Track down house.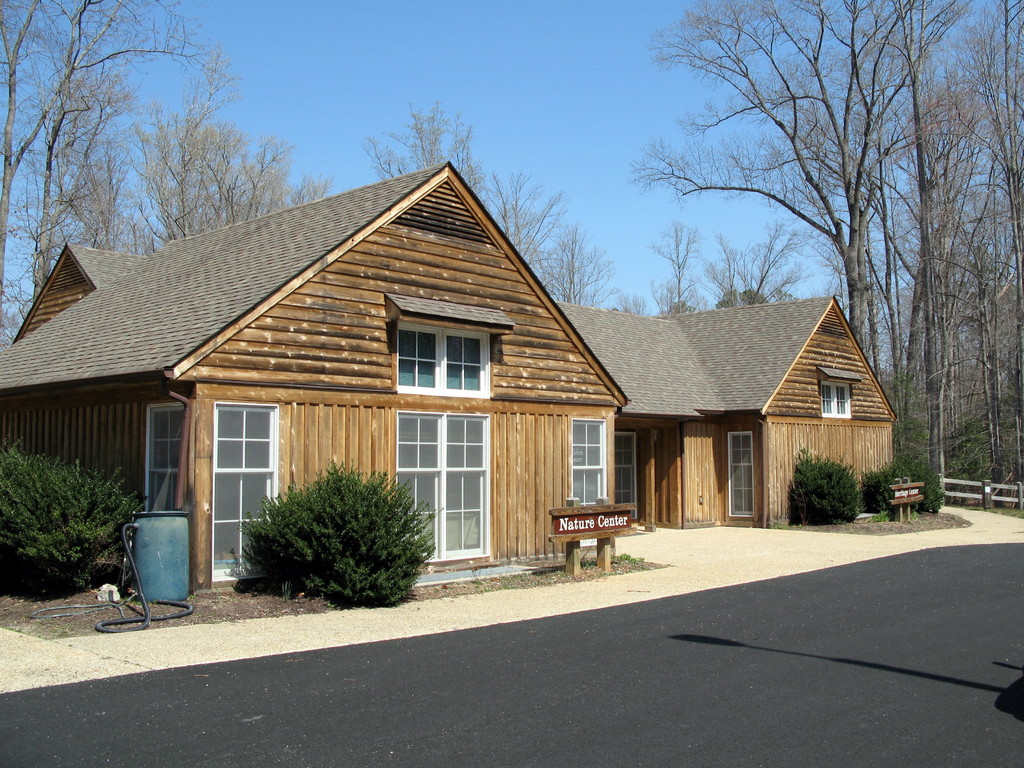
Tracked to BBox(0, 162, 624, 591).
